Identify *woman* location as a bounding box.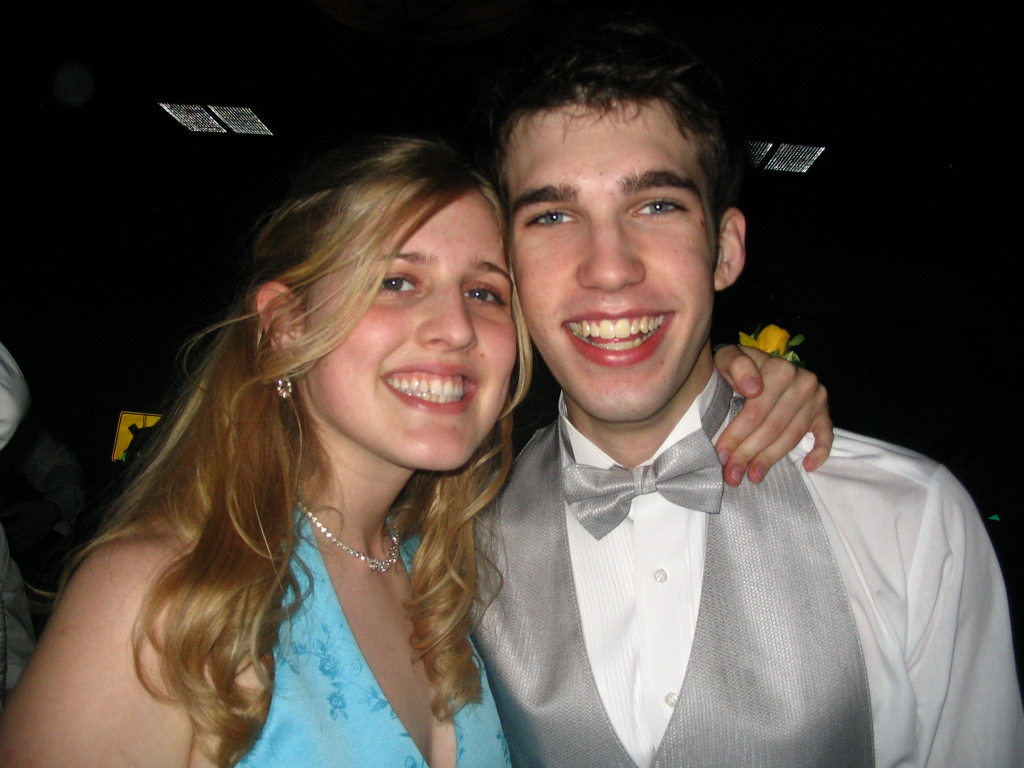
crop(0, 138, 840, 767).
